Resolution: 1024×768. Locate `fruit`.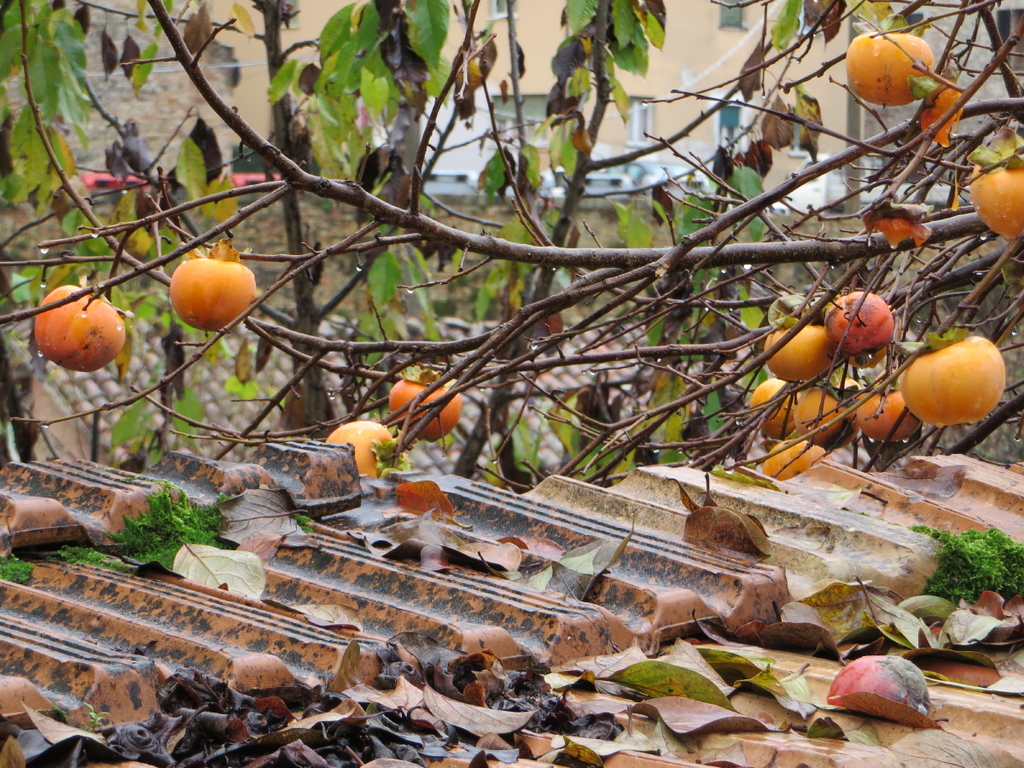
box=[324, 420, 406, 479].
